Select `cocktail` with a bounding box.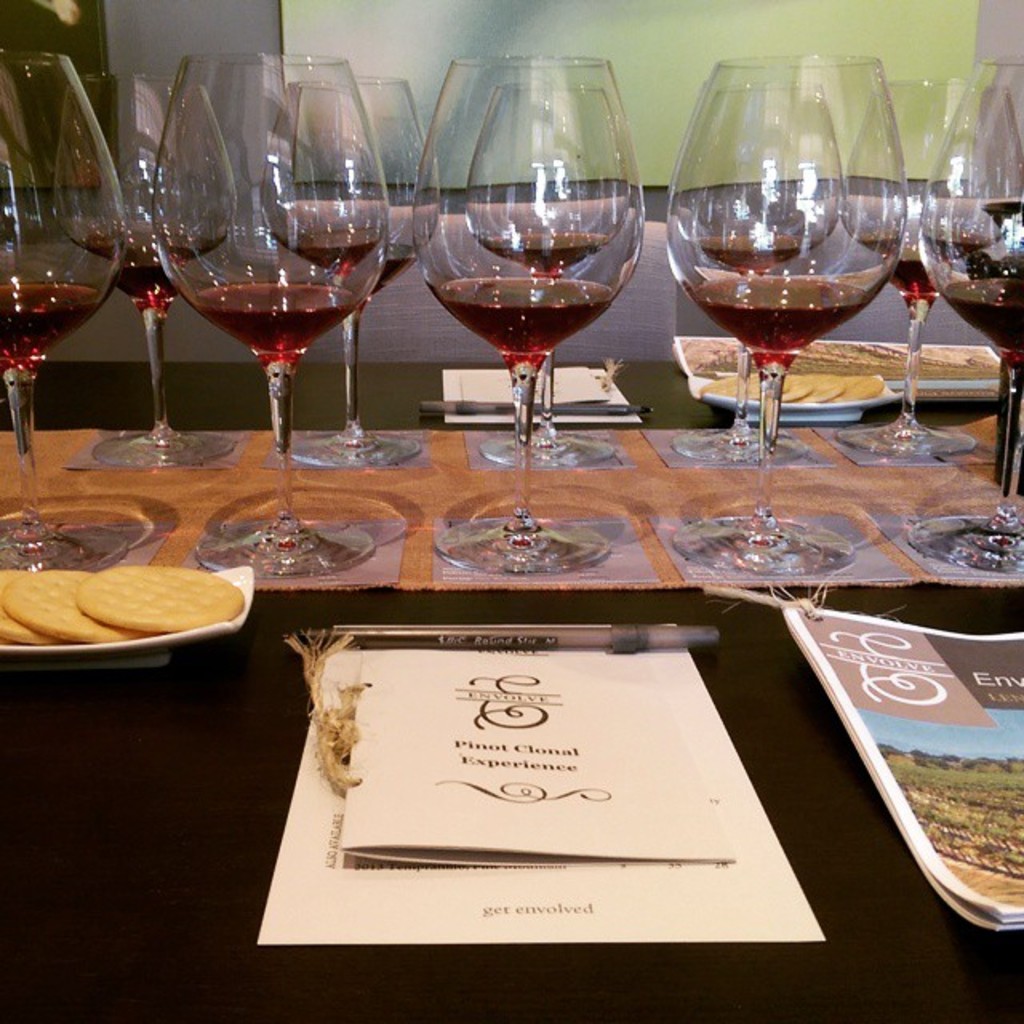
locate(912, 54, 1022, 574).
